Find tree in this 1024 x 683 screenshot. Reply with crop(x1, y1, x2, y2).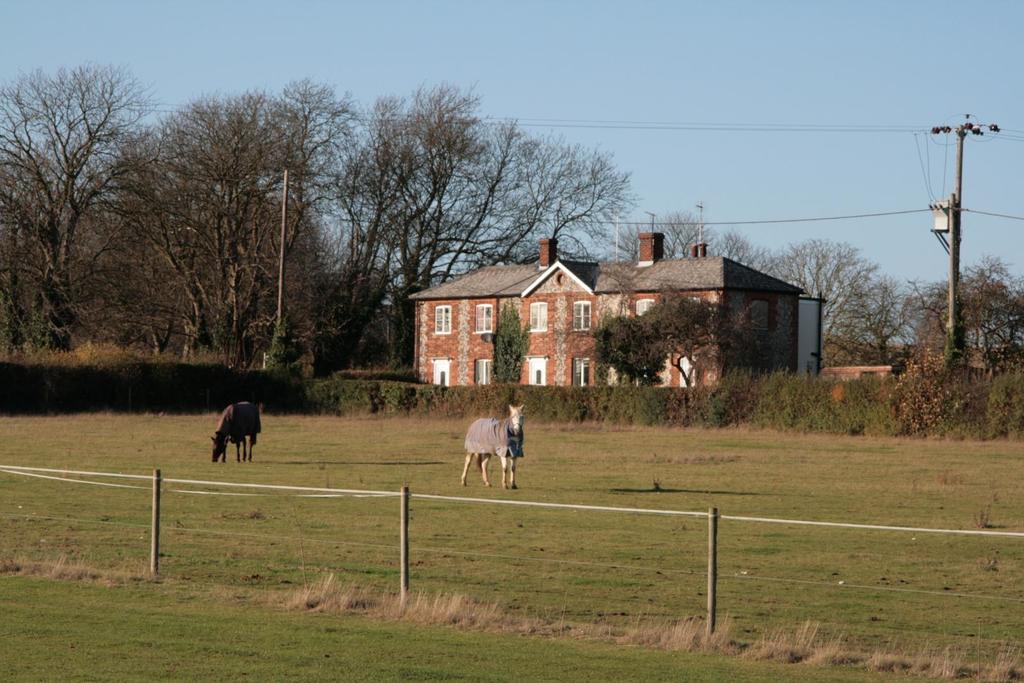
crop(765, 229, 899, 373).
